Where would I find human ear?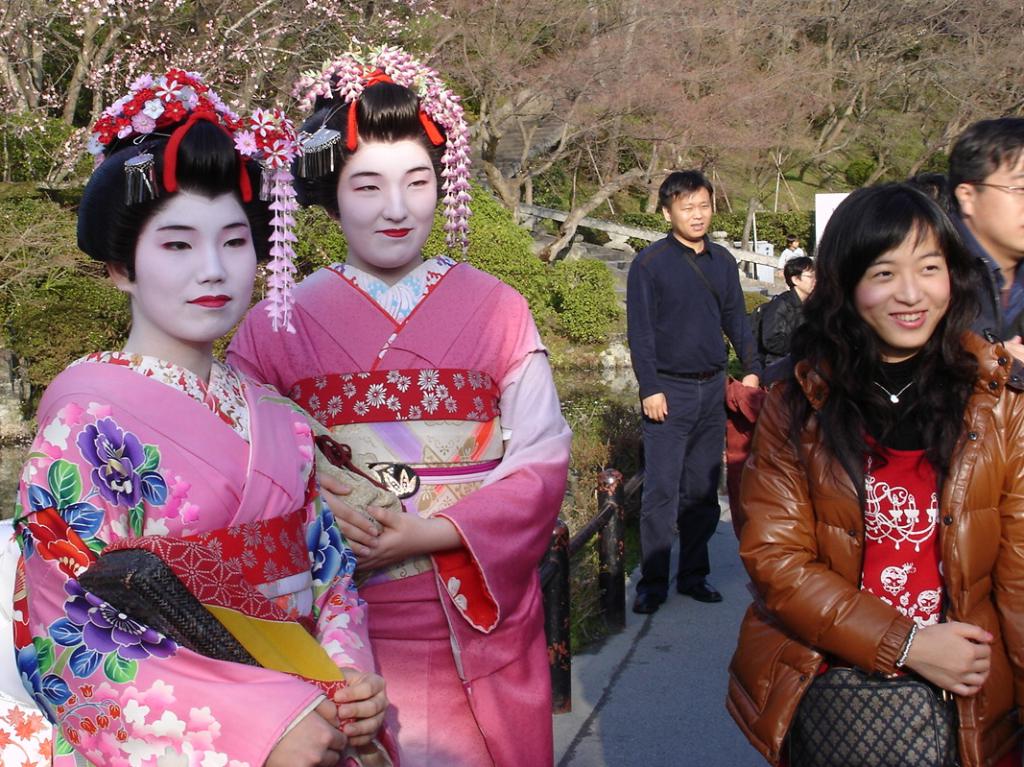
At x1=791, y1=276, x2=798, y2=285.
